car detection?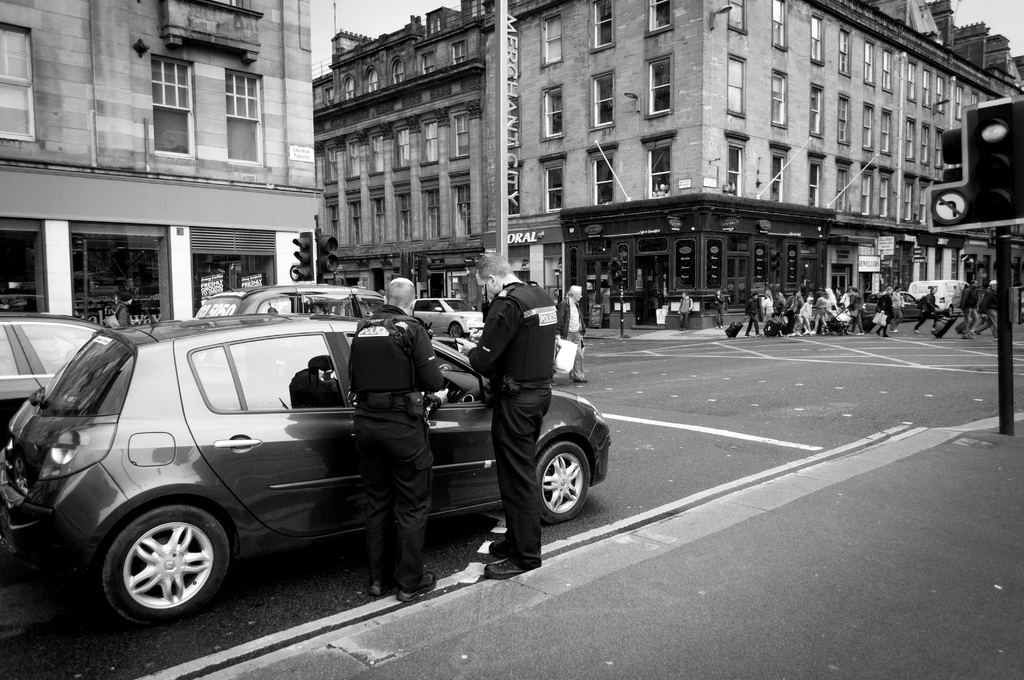
pyautogui.locateOnScreen(409, 299, 484, 341)
